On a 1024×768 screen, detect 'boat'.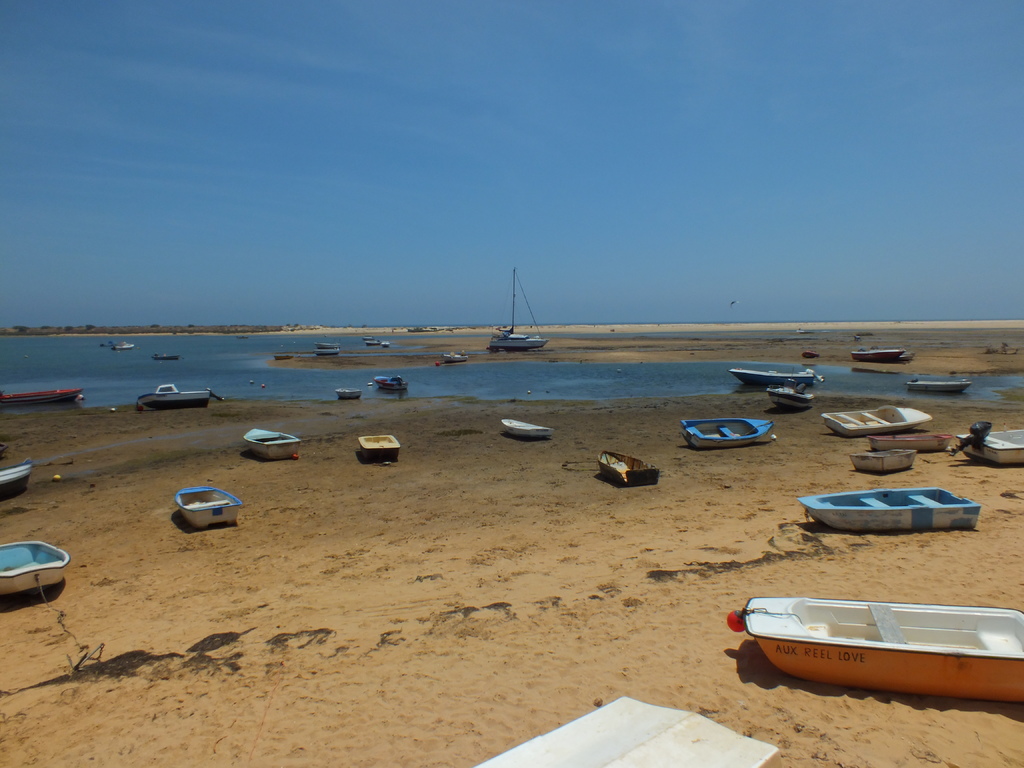
731:366:824:388.
